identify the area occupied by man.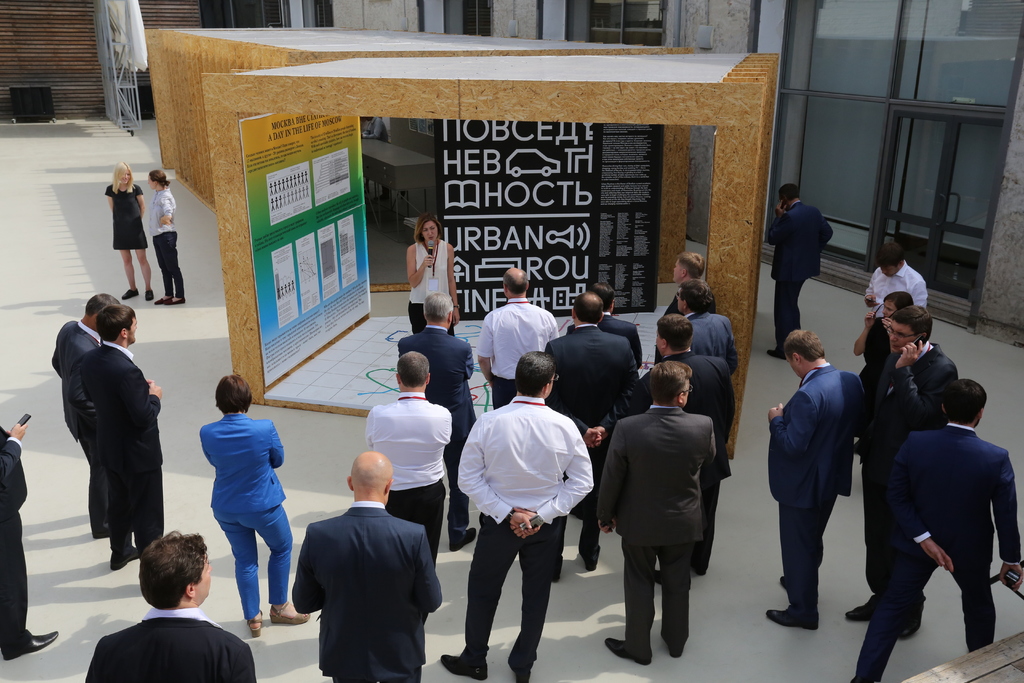
Area: bbox=(52, 288, 116, 381).
